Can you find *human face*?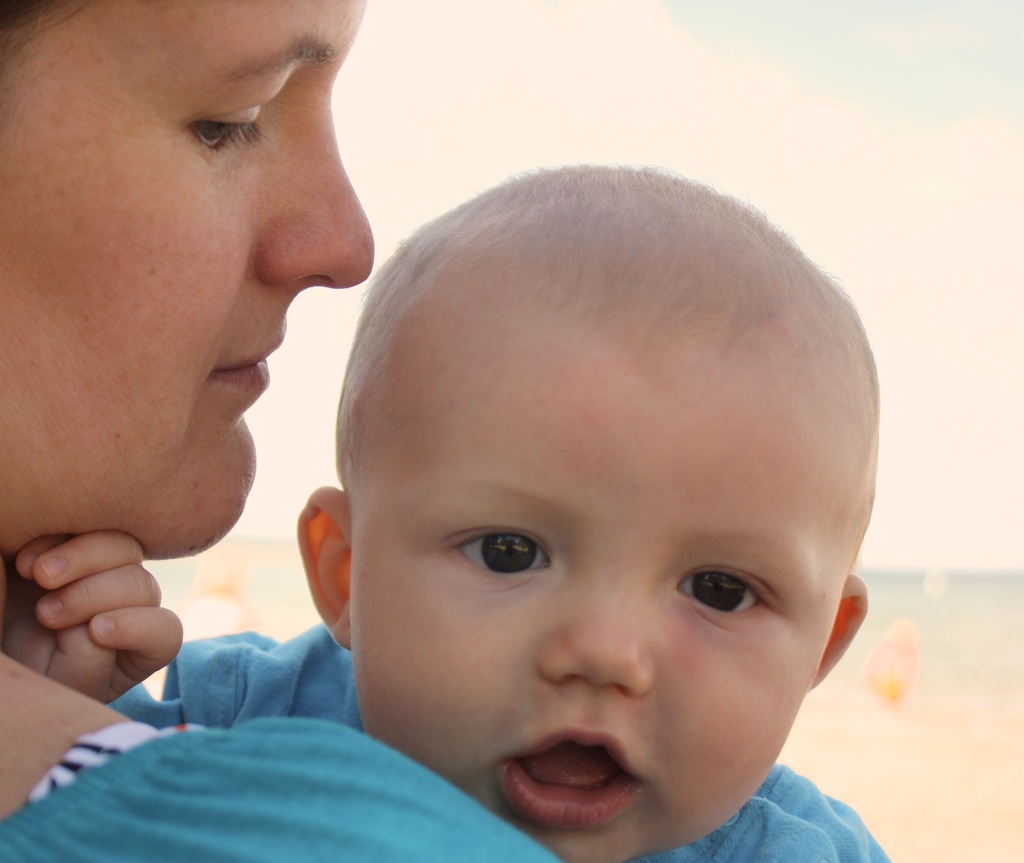
Yes, bounding box: 346:311:845:862.
